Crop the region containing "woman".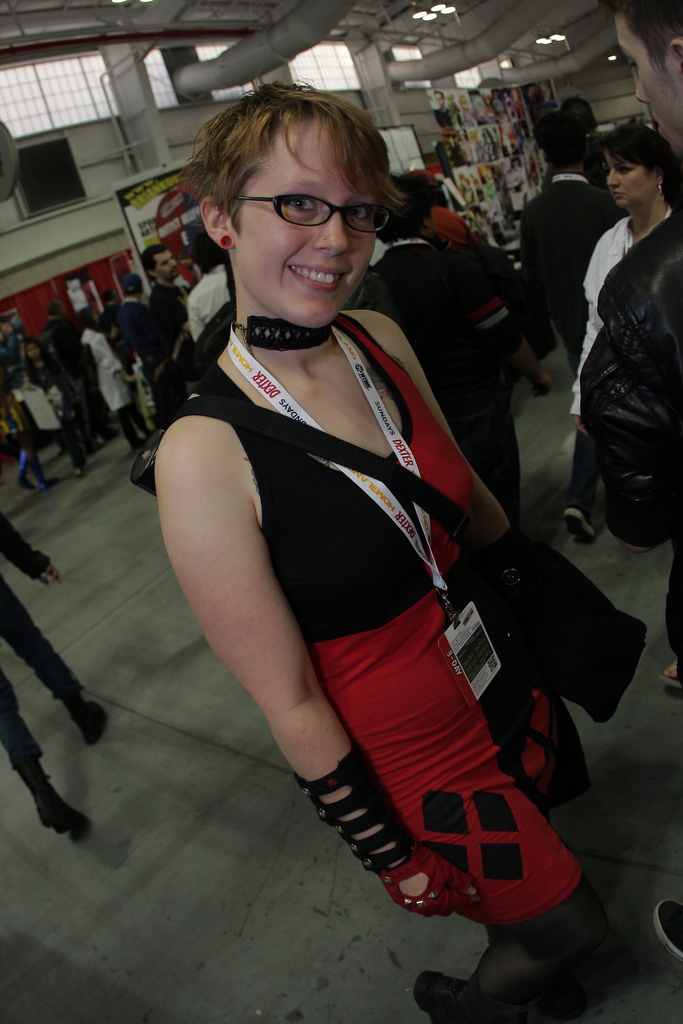
Crop region: crop(3, 319, 94, 490).
